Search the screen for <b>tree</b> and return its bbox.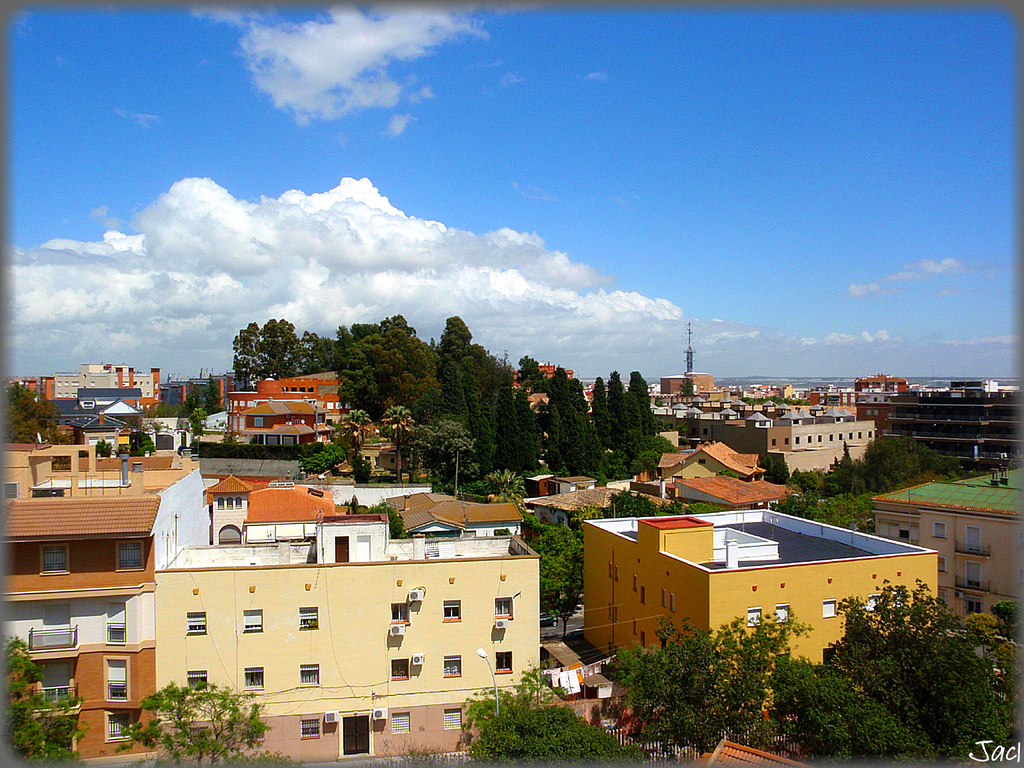
Found: Rect(764, 493, 884, 564).
